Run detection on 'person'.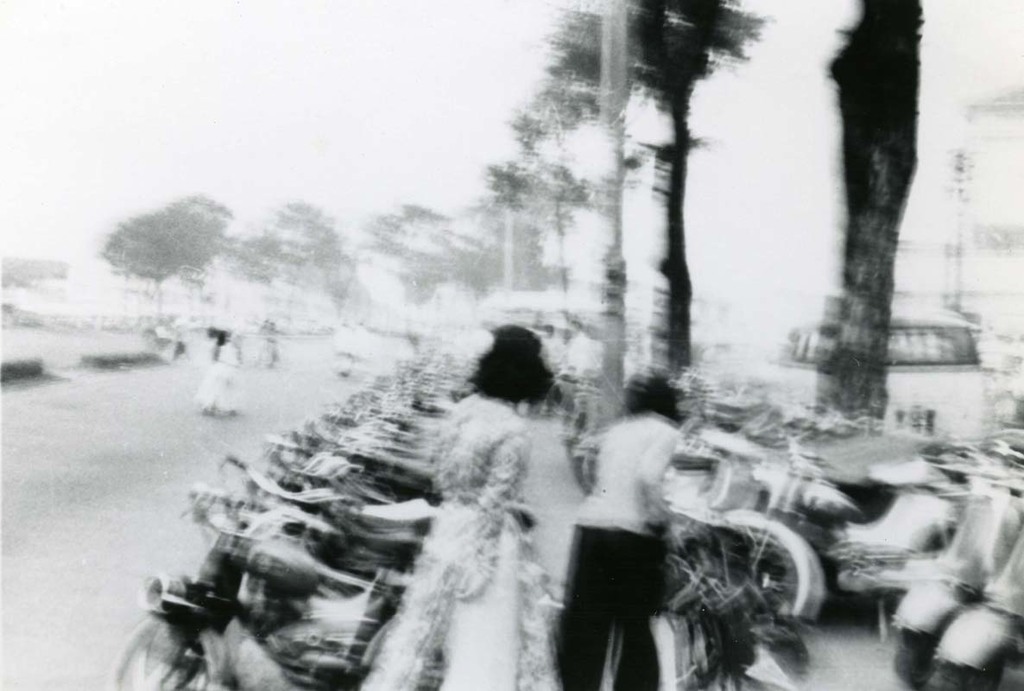
Result: <box>354,316,567,690</box>.
